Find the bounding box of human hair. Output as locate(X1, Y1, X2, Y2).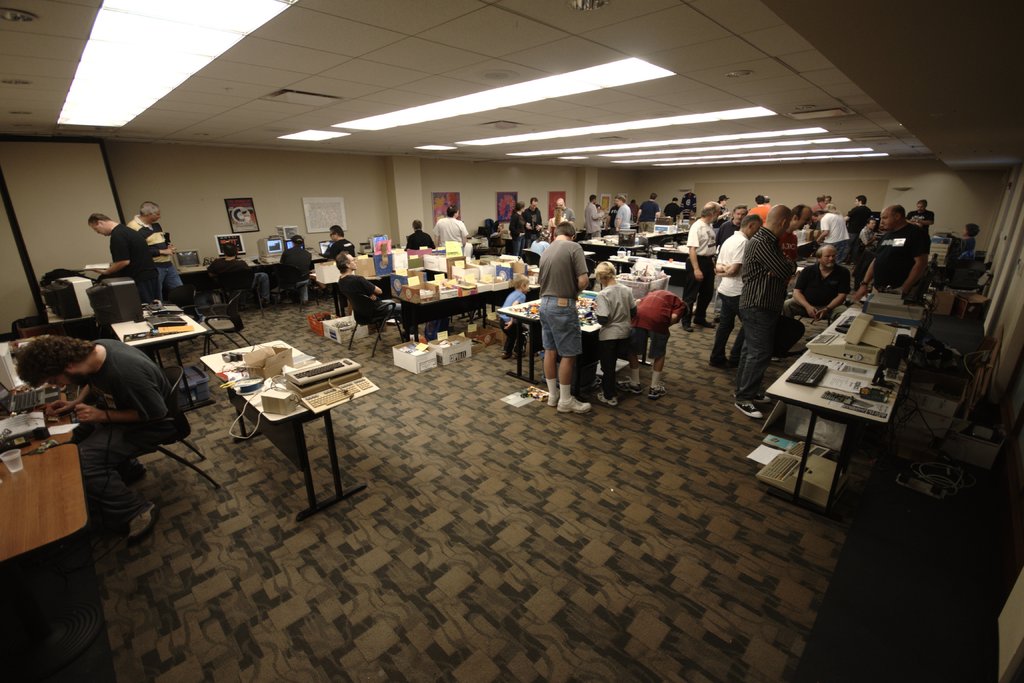
locate(791, 202, 812, 222).
